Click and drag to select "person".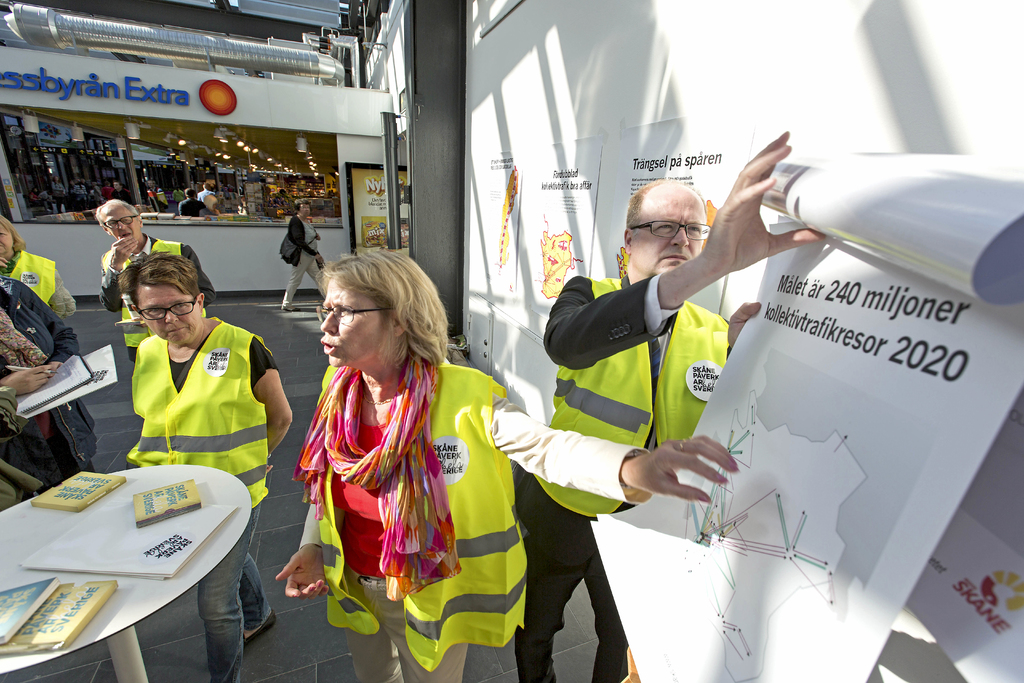
Selection: Rect(513, 131, 826, 682).
